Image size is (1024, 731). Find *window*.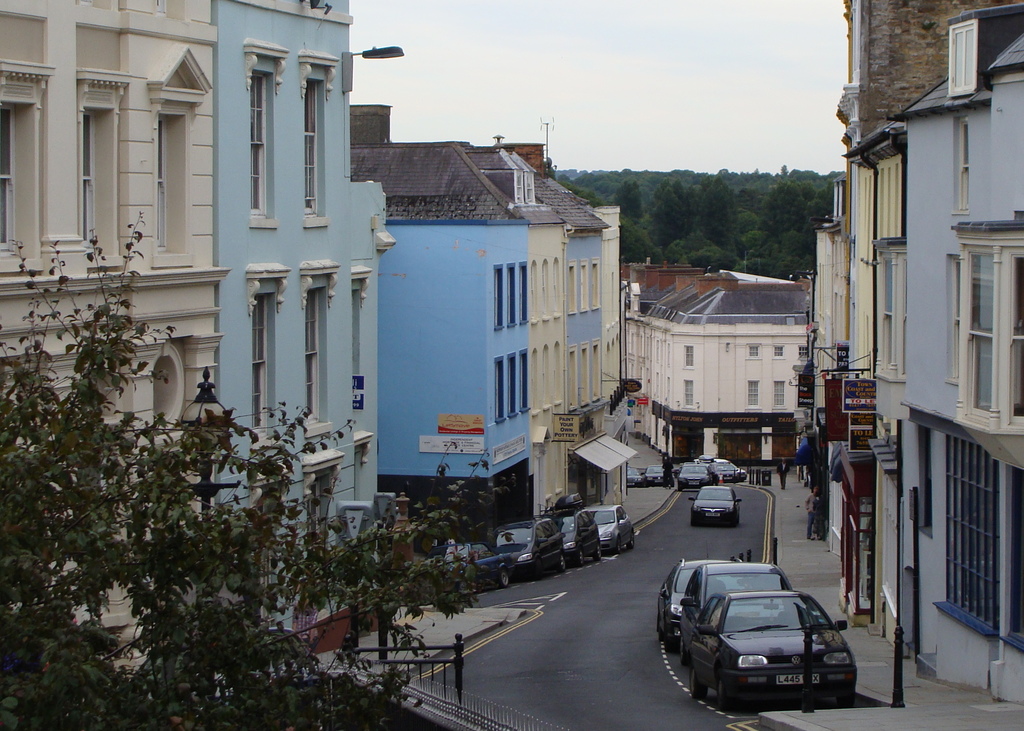
678,341,700,369.
